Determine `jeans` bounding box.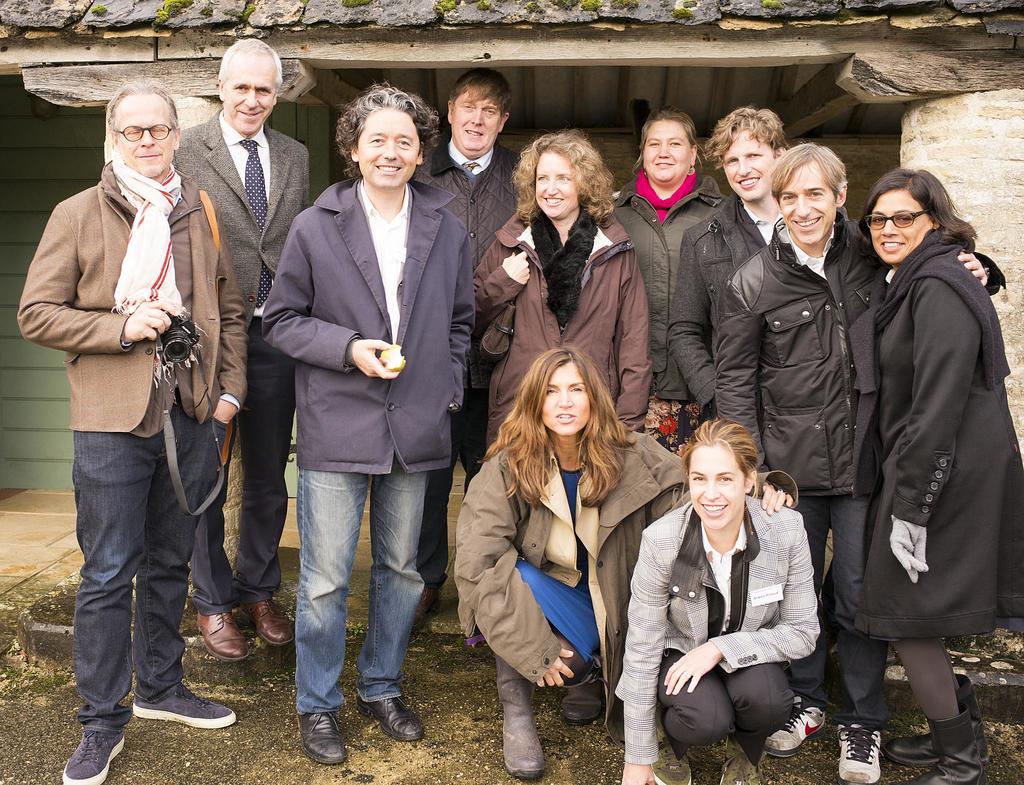
Determined: <region>801, 493, 884, 725</region>.
